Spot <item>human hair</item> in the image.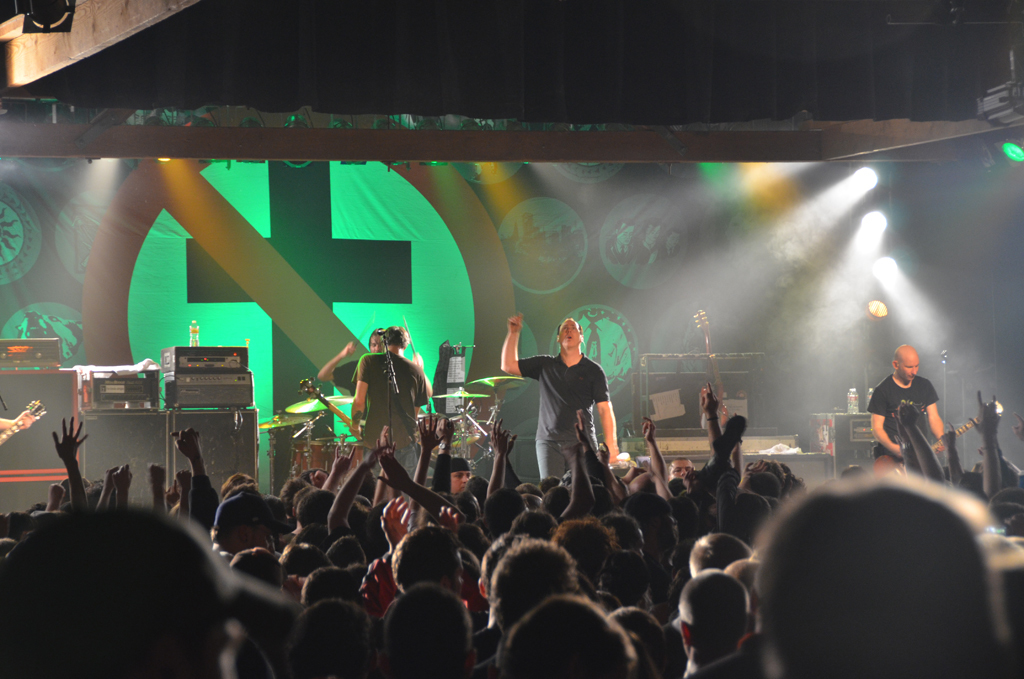
<item>human hair</item> found at 675/567/745/656.
